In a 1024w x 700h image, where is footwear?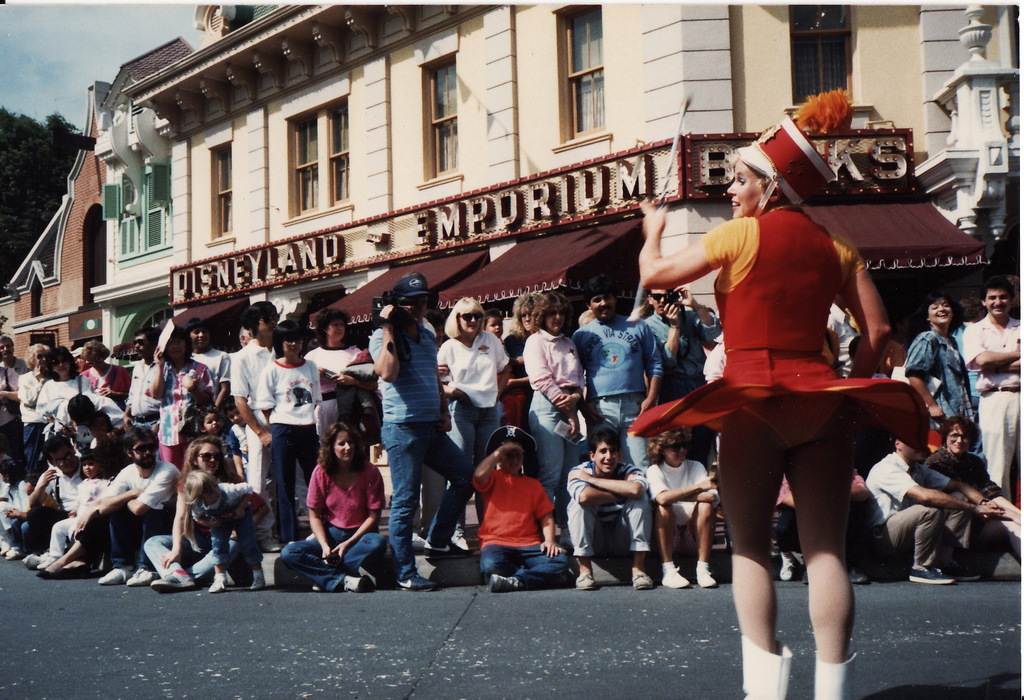
locate(906, 561, 951, 591).
